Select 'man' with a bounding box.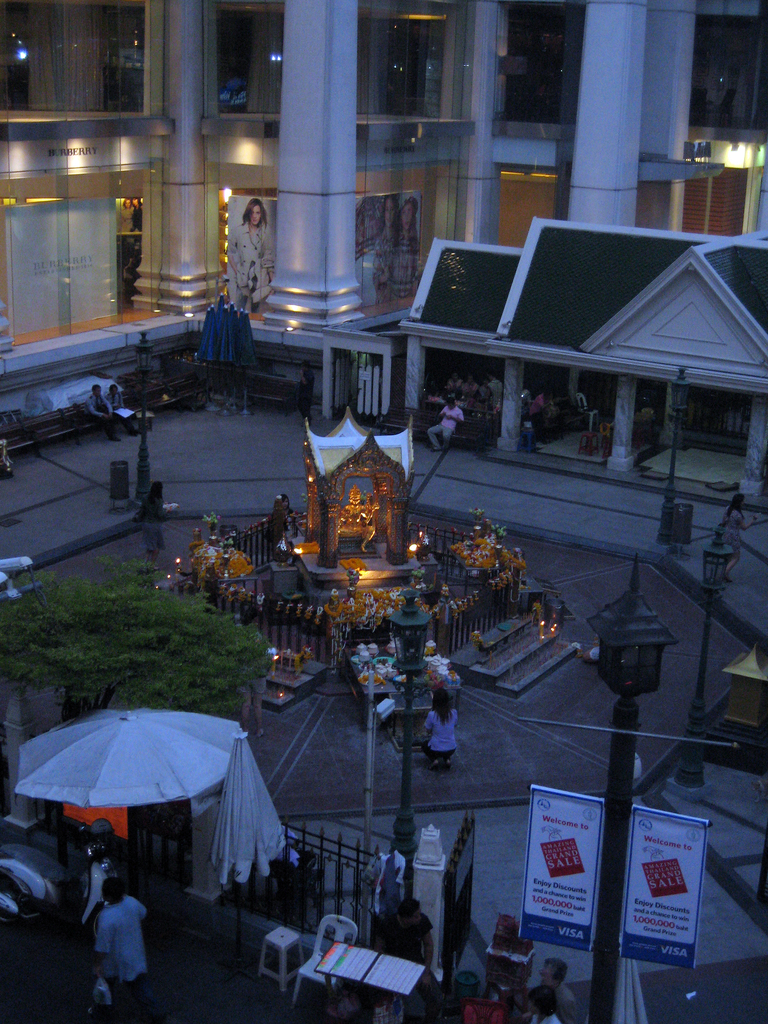
536, 958, 573, 1023.
